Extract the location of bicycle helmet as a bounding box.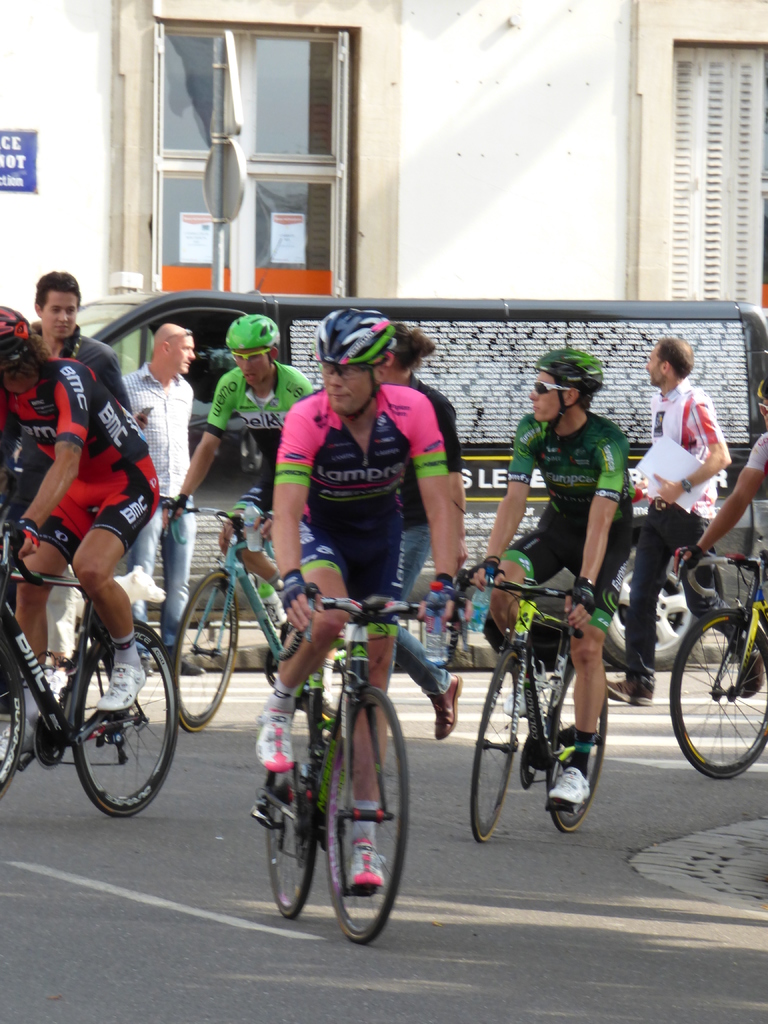
Rect(530, 351, 600, 402).
